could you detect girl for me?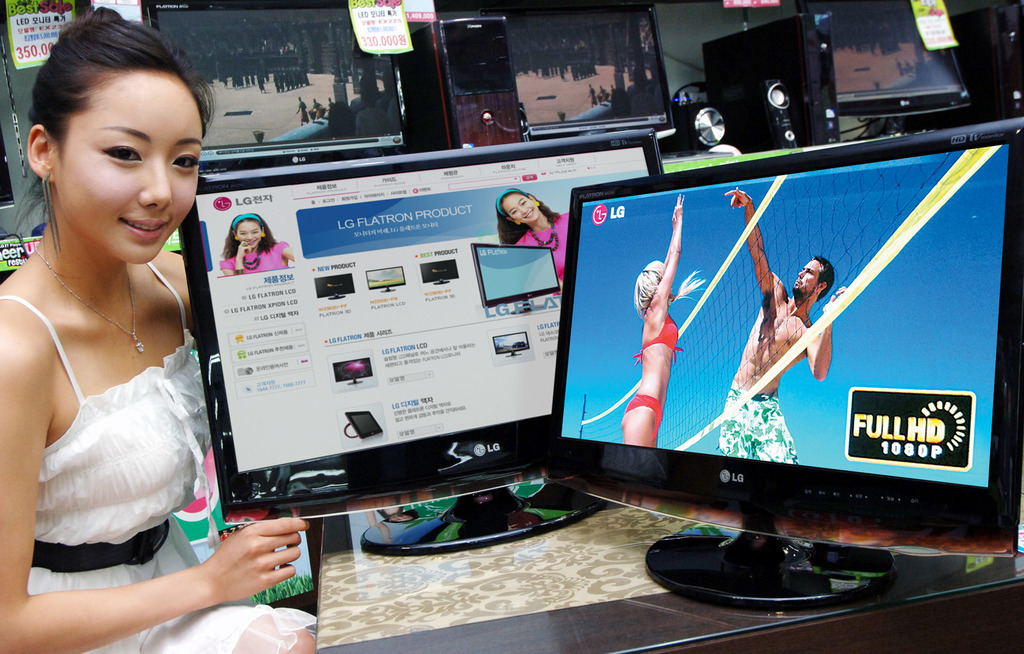
Detection result: bbox=[0, 11, 316, 653].
